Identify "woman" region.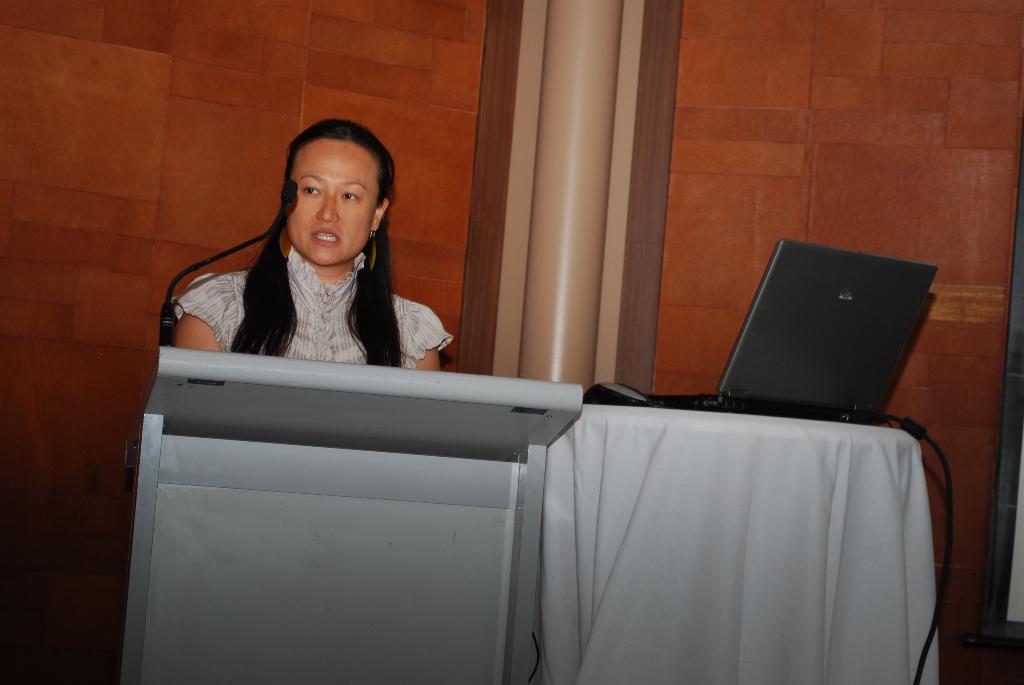
Region: (left=158, top=117, right=447, bottom=381).
